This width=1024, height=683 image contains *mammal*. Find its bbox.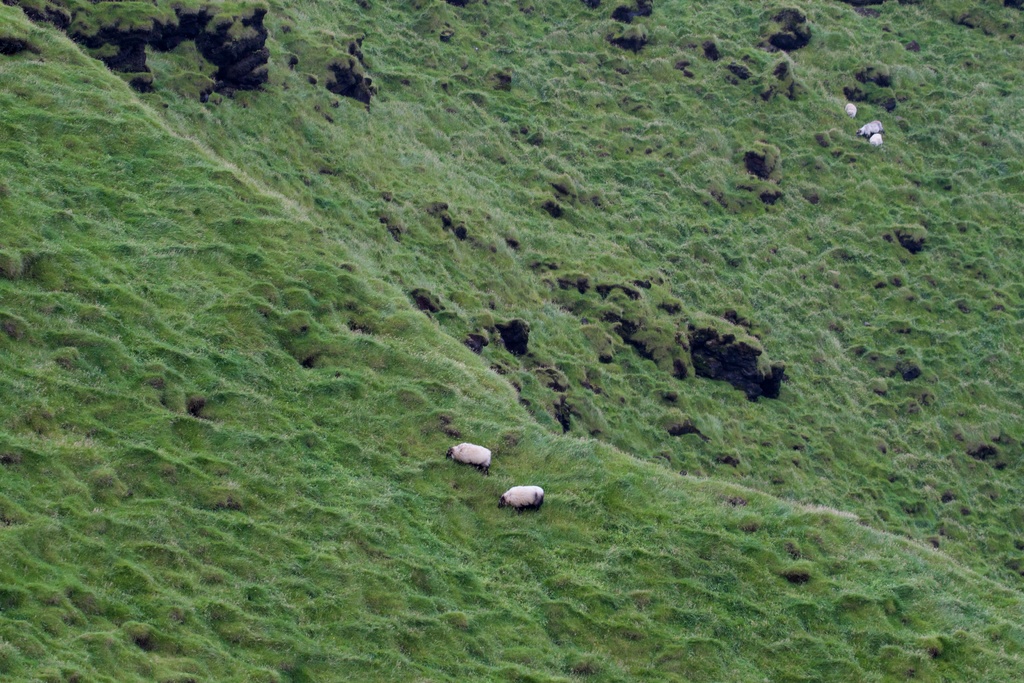
Rect(435, 436, 502, 490).
